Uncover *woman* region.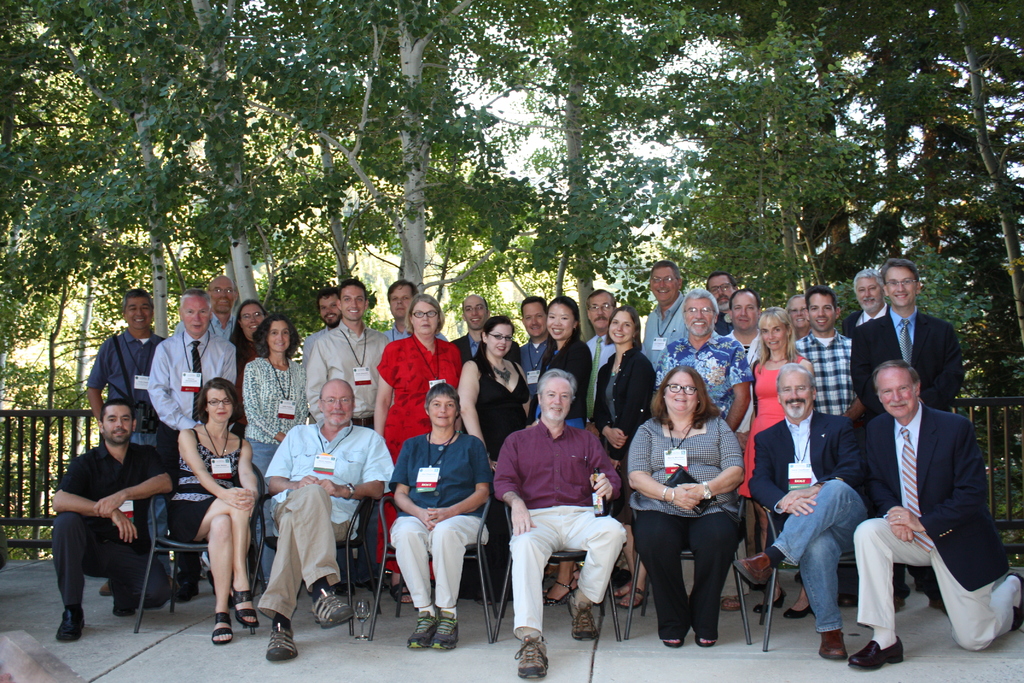
Uncovered: [left=737, top=304, right=819, bottom=616].
